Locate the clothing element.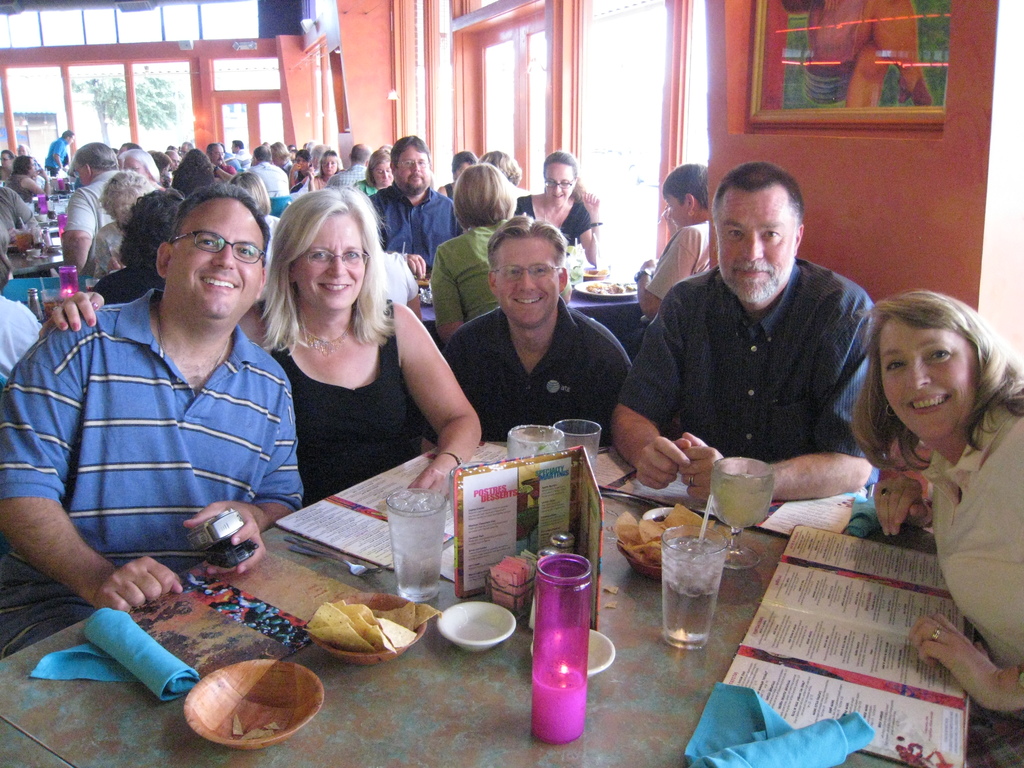
Element bbox: box(45, 132, 64, 173).
